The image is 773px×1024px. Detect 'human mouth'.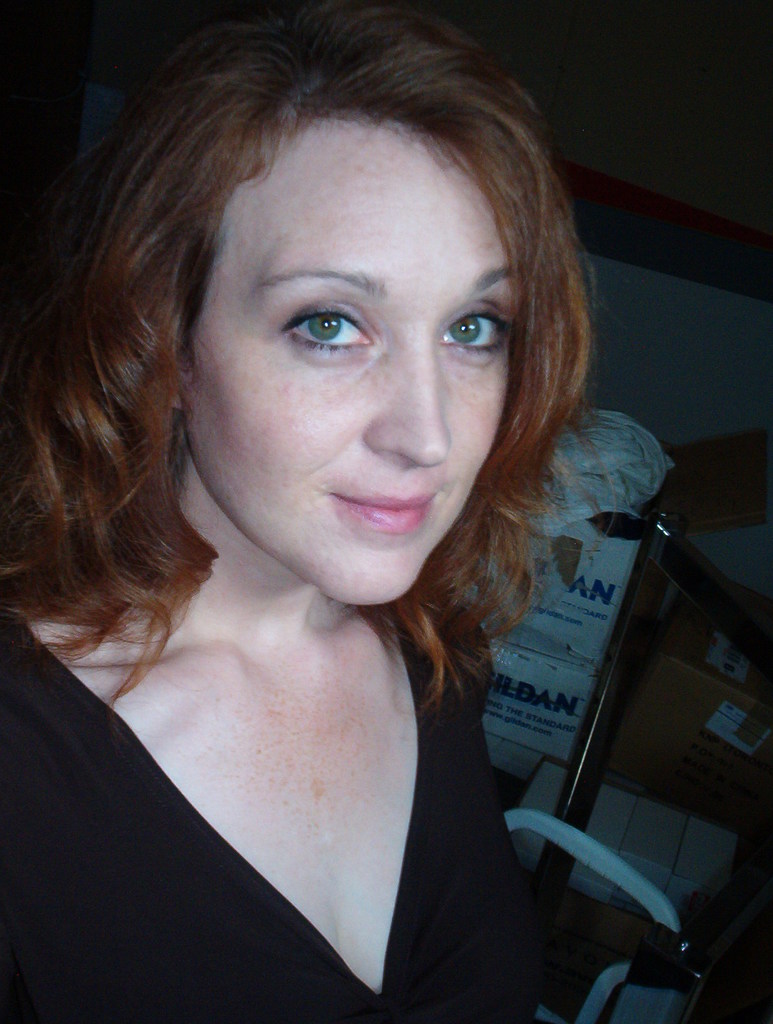
Detection: bbox=[340, 497, 431, 521].
